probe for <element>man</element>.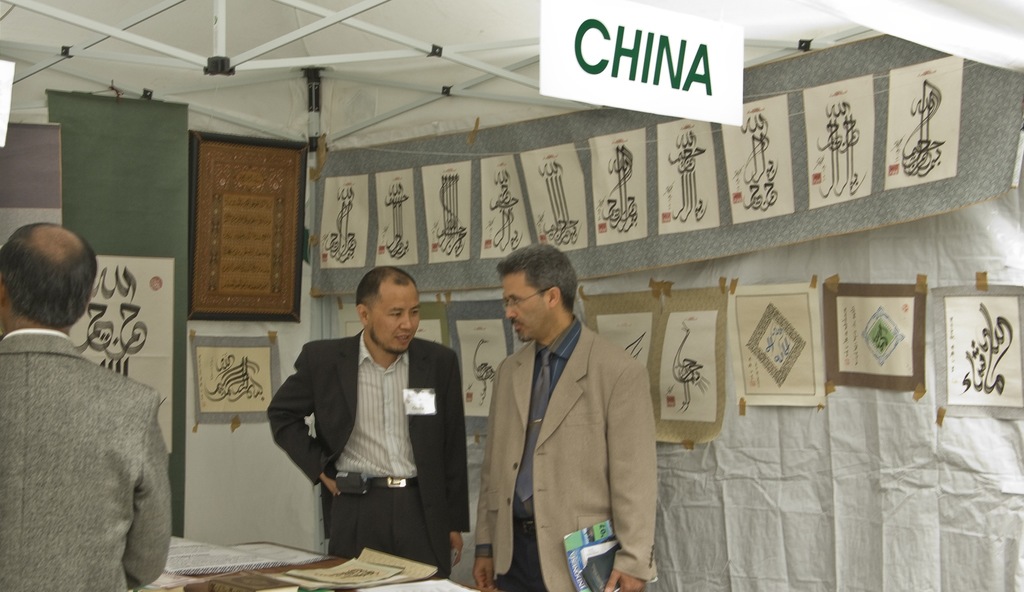
Probe result: rect(0, 222, 172, 591).
